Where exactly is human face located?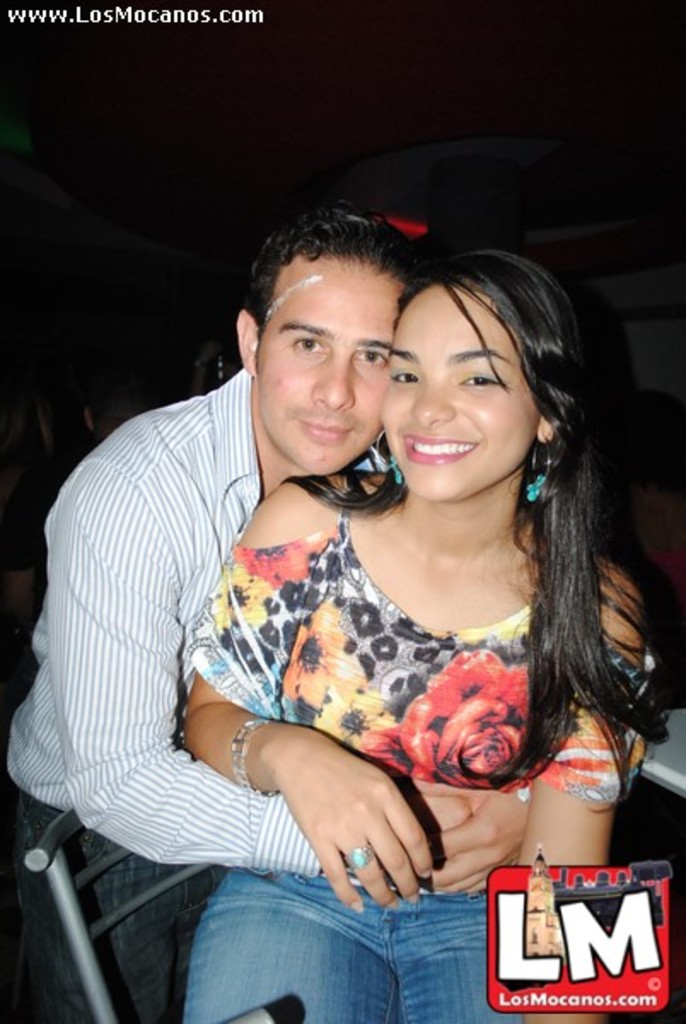
Its bounding box is (x1=256, y1=251, x2=398, y2=473).
